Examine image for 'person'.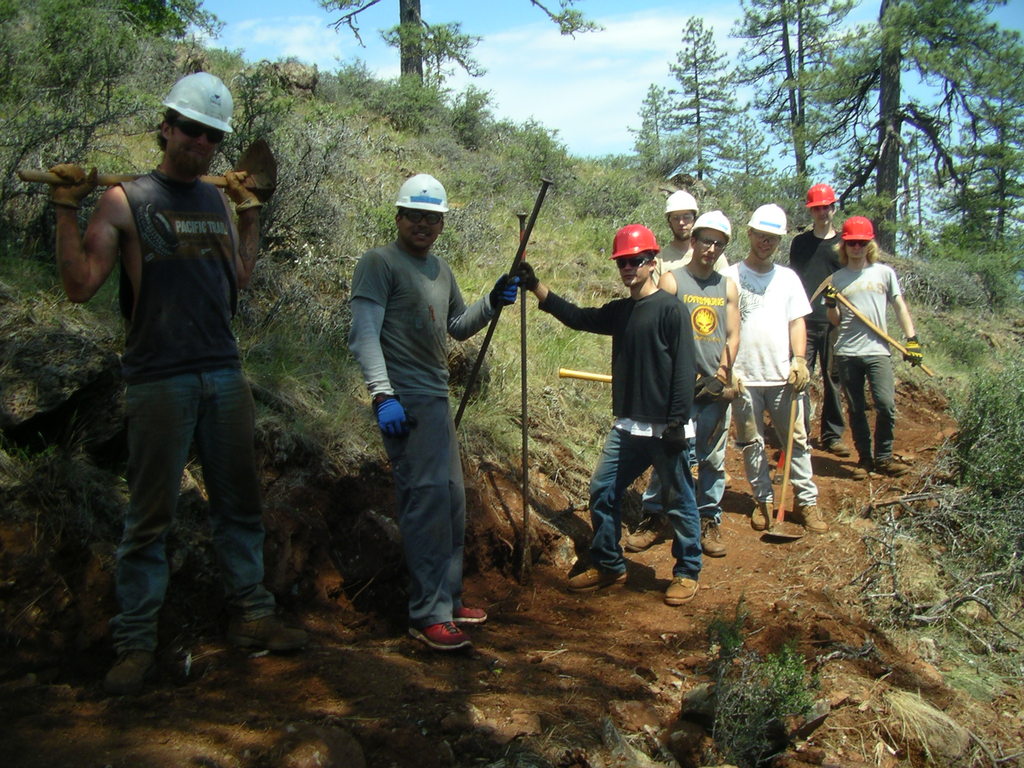
Examination result: BBox(825, 215, 918, 504).
